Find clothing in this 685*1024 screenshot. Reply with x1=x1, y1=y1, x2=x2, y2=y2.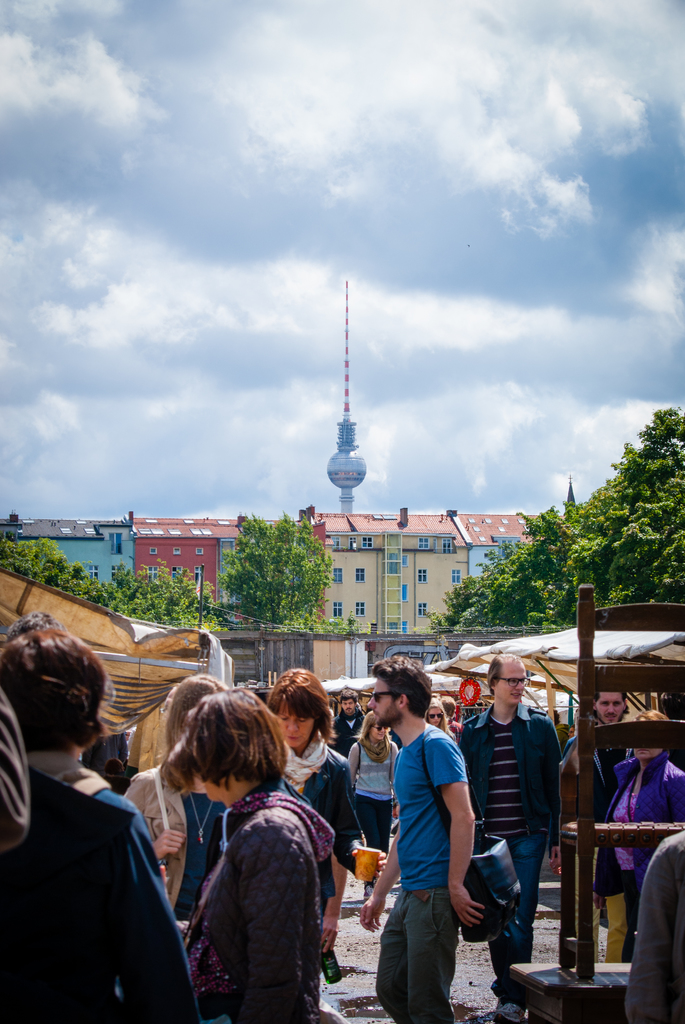
x1=18, y1=713, x2=184, y2=1023.
